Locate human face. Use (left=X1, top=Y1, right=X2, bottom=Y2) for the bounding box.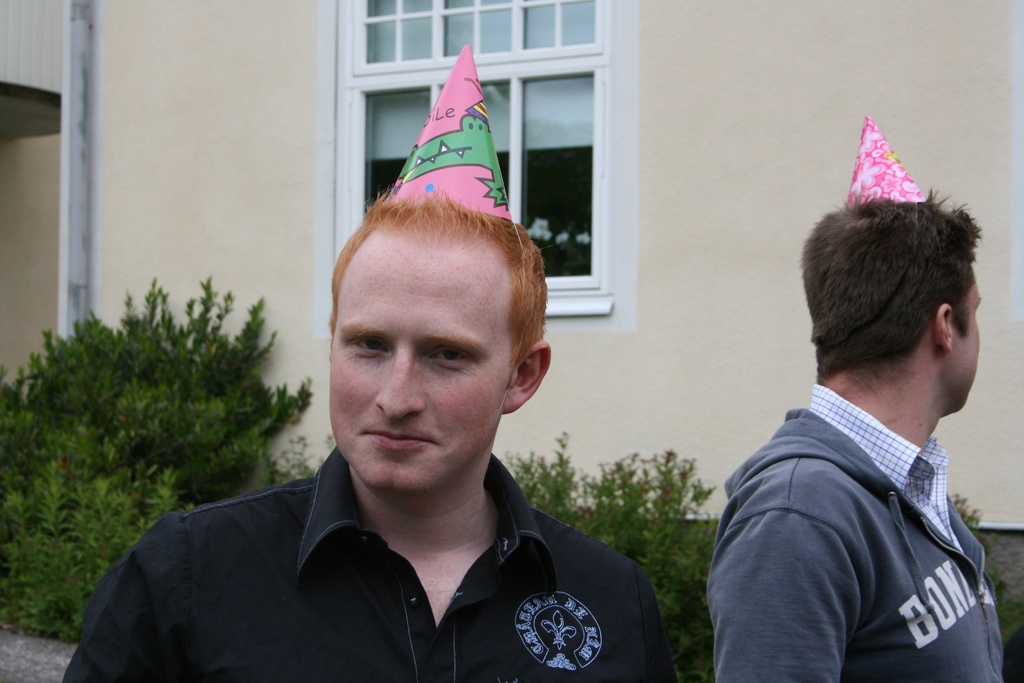
(left=955, top=272, right=982, bottom=407).
